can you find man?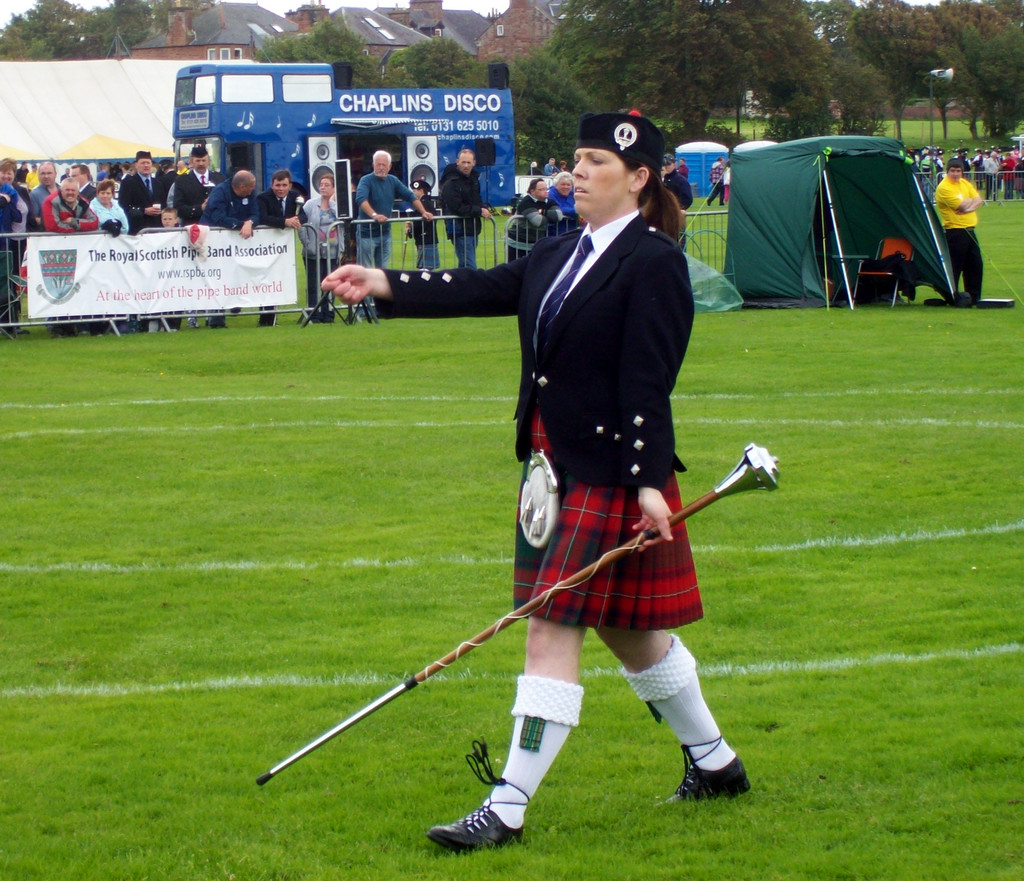
Yes, bounding box: x1=47, y1=173, x2=100, y2=327.
